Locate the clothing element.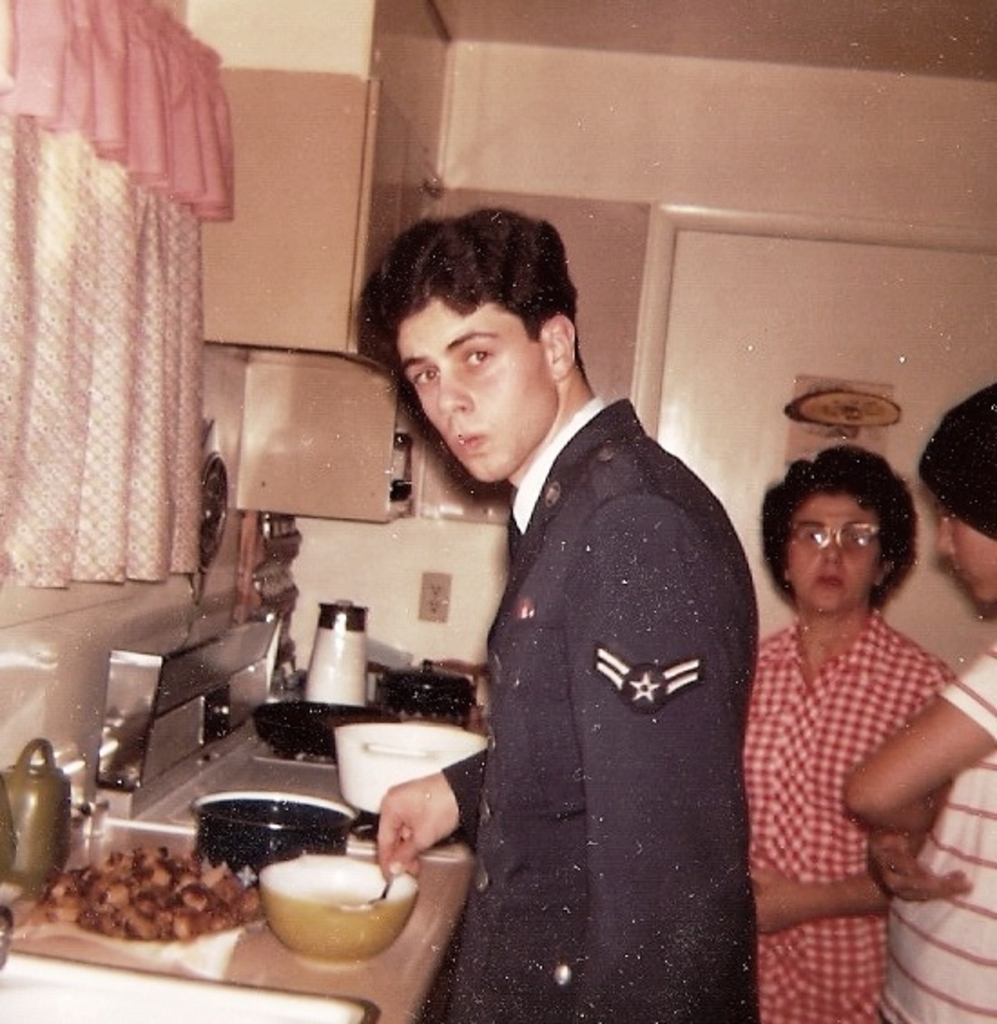
Element bbox: locate(883, 643, 995, 1022).
